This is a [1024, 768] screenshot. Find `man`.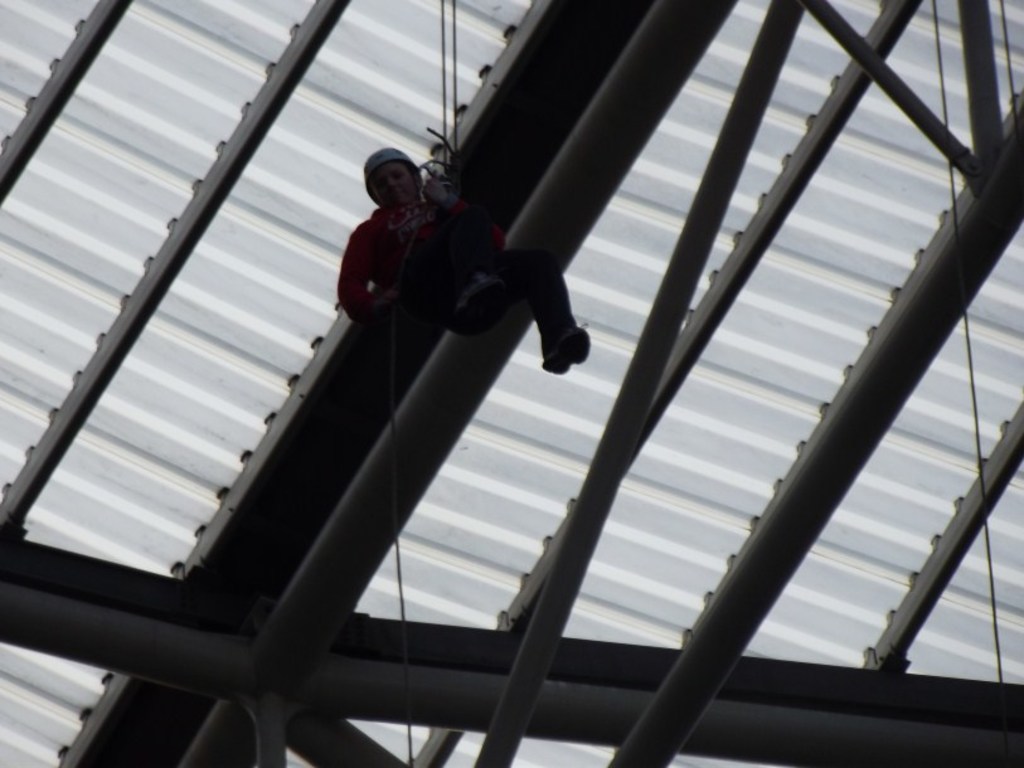
Bounding box: 336:147:592:373.
